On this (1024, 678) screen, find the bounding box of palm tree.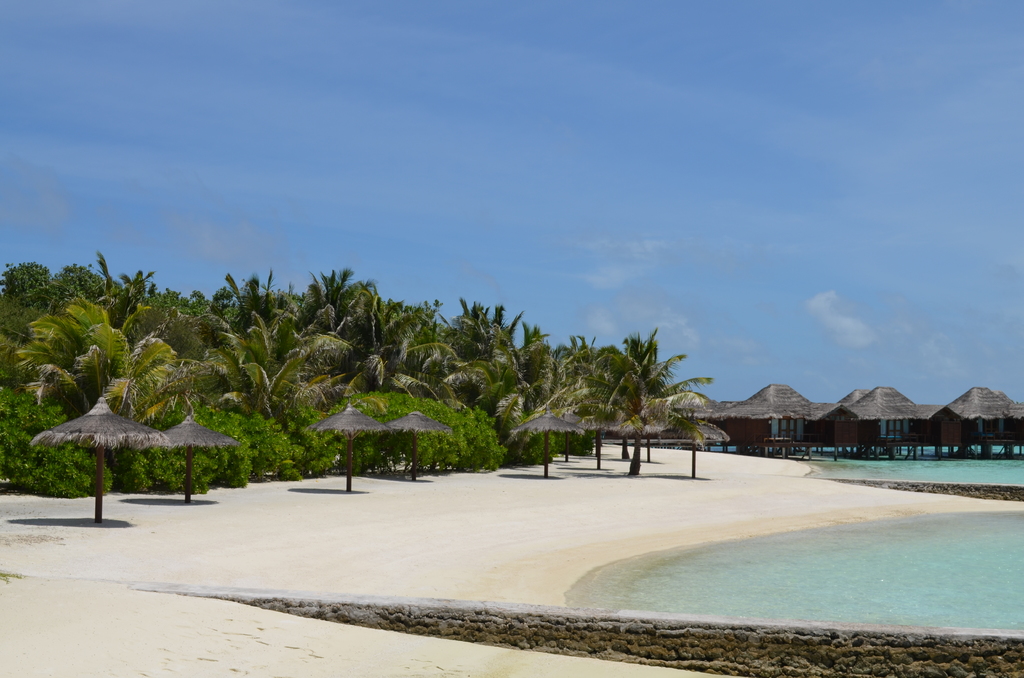
Bounding box: (12, 287, 142, 421).
